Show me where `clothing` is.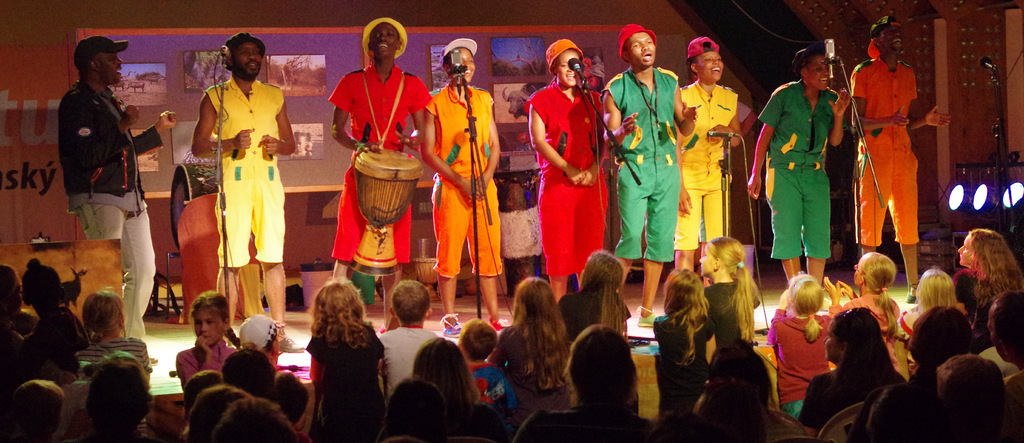
`clothing` is at (left=376, top=325, right=452, bottom=397).
